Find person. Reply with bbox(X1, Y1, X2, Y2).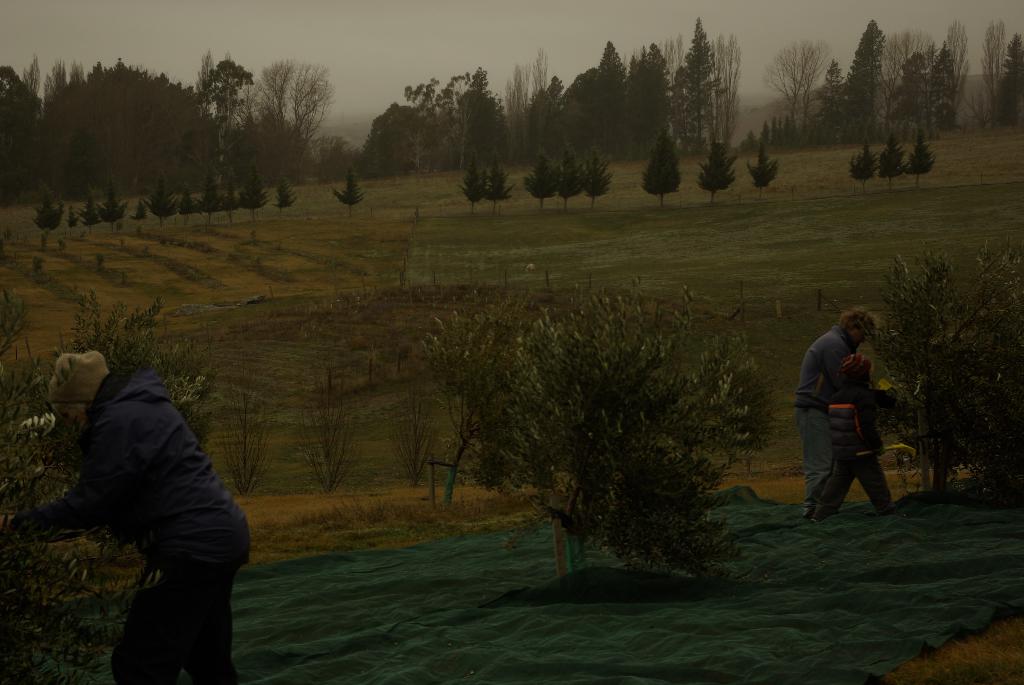
bbox(31, 336, 252, 684).
